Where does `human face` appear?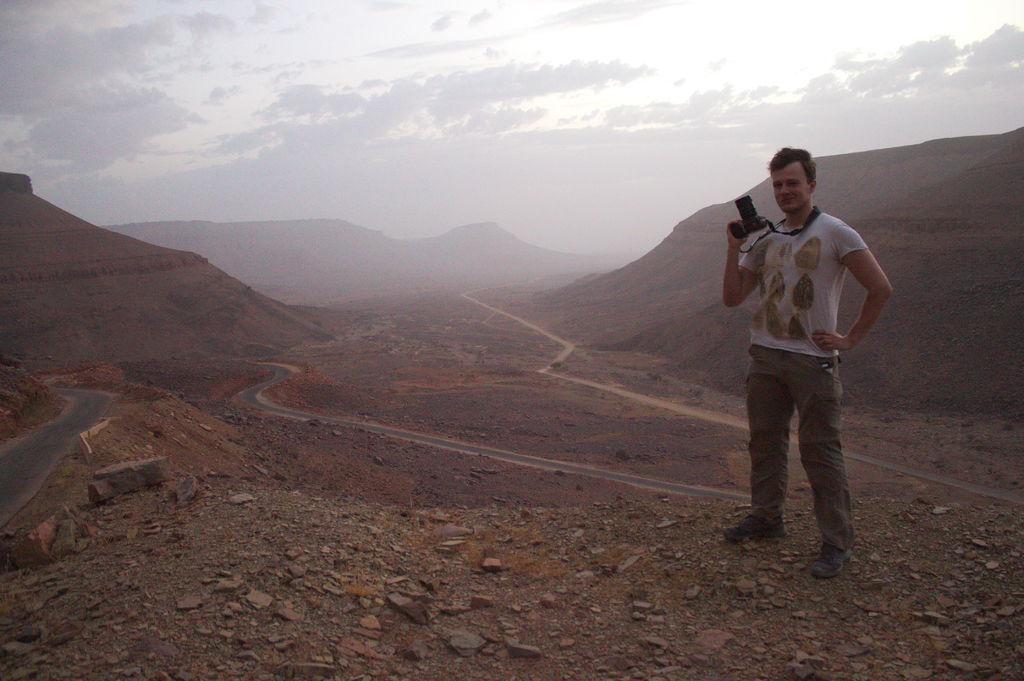
Appears at 775,162,815,214.
